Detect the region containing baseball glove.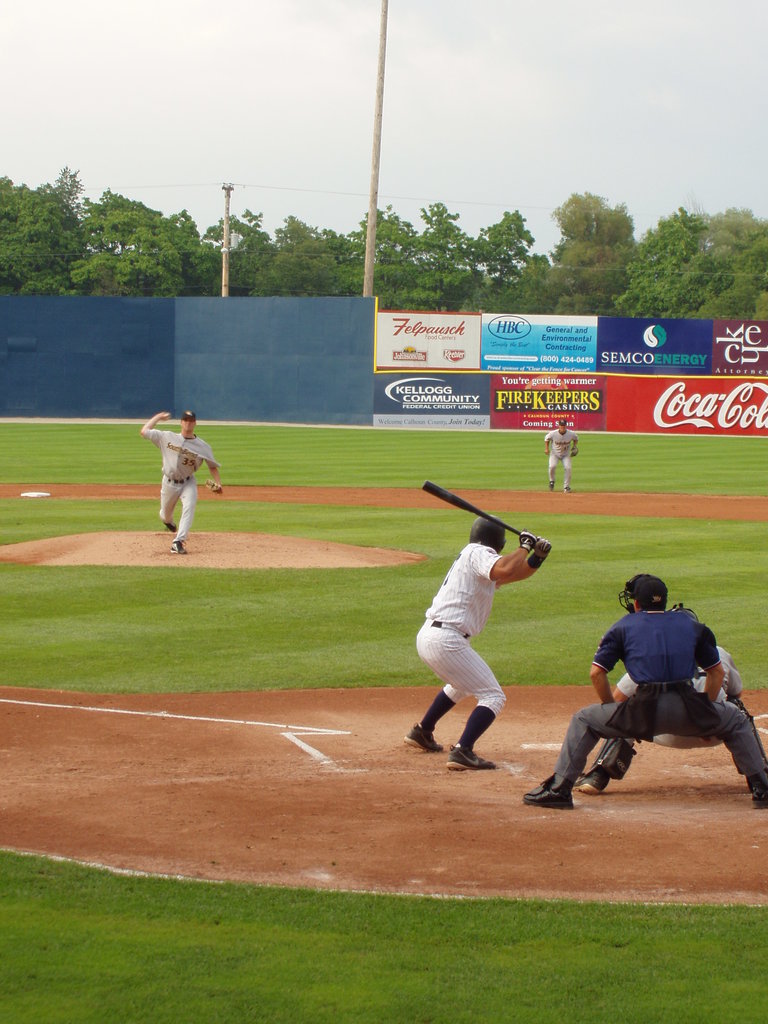
203, 477, 224, 497.
